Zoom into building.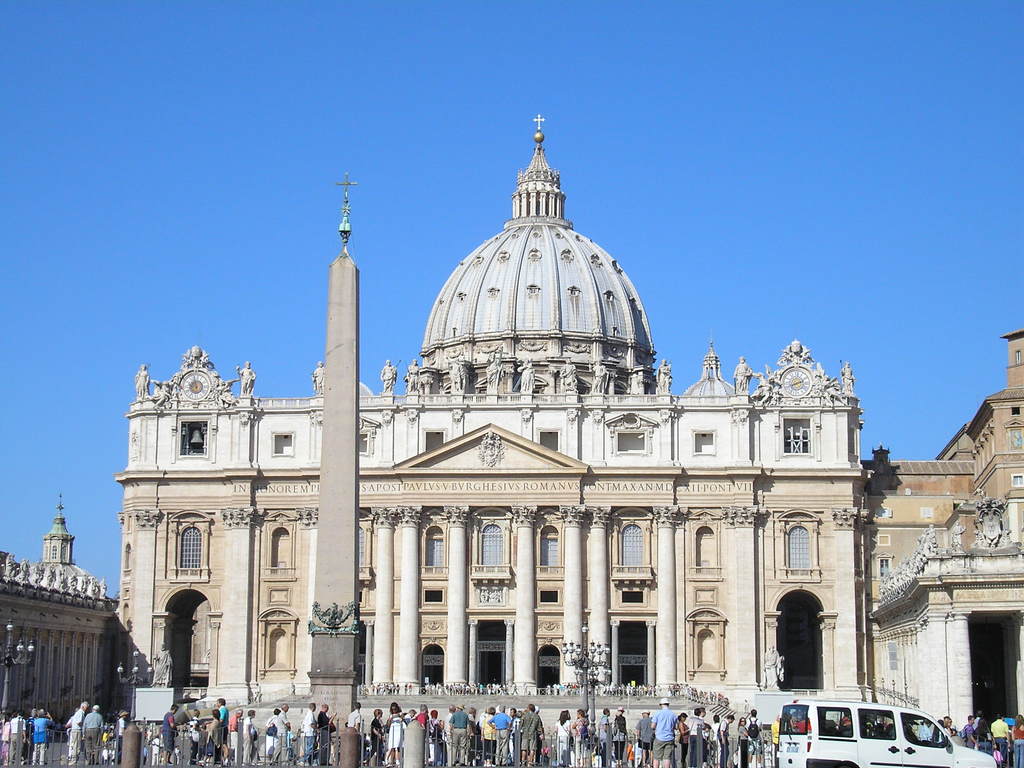
Zoom target: [left=0, top=494, right=113, bottom=737].
